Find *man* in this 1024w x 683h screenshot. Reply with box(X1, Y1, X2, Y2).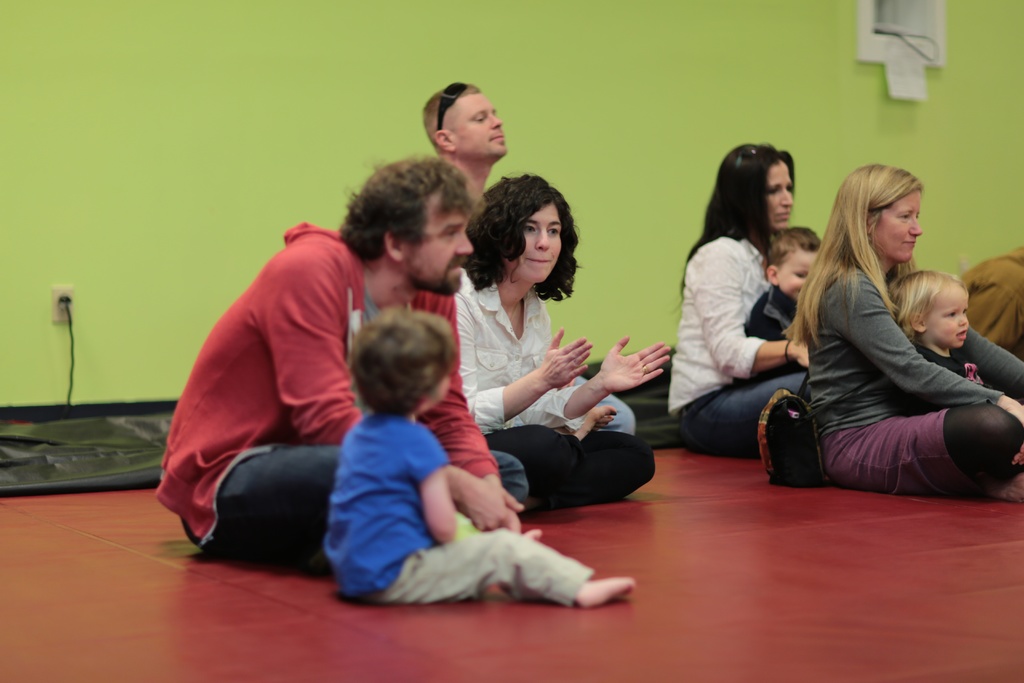
box(422, 82, 509, 206).
